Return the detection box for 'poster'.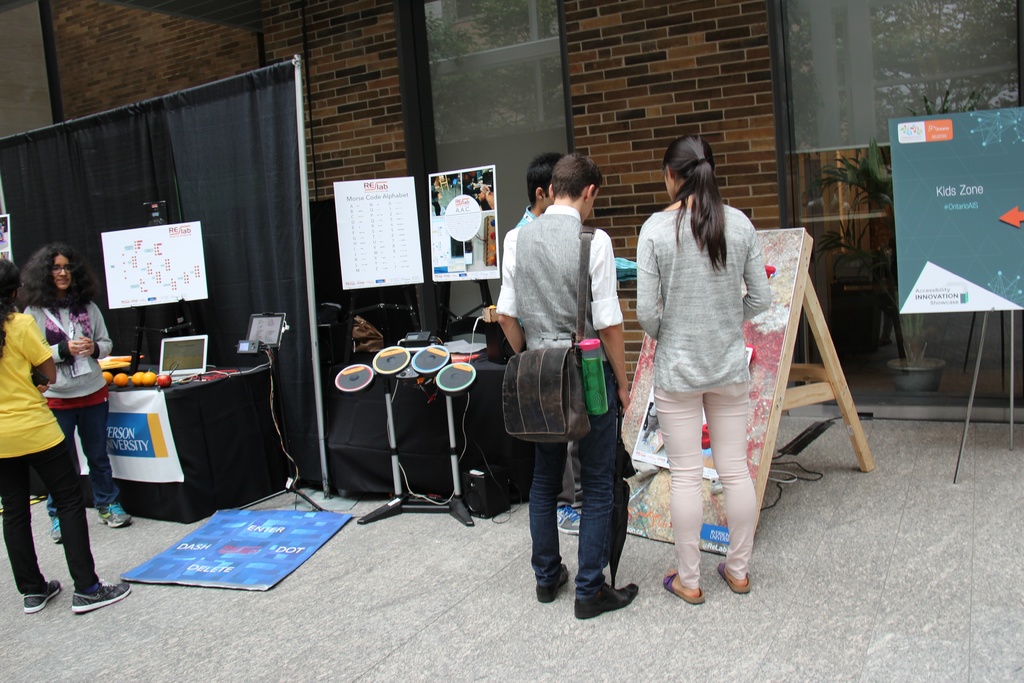
428, 161, 504, 281.
